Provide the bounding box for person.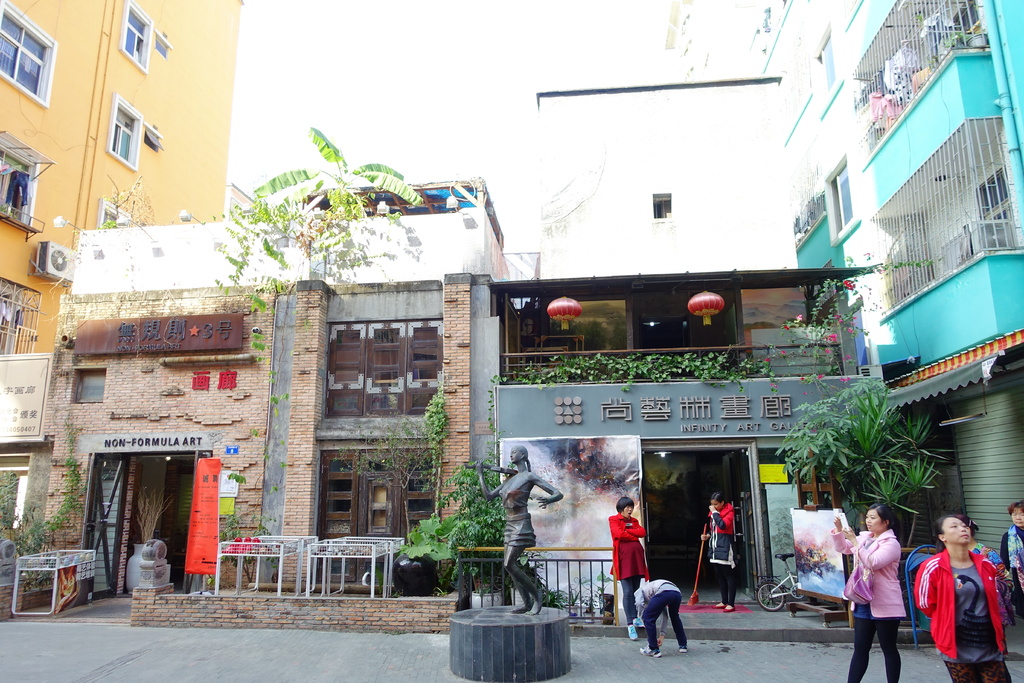
x1=911 y1=514 x2=1010 y2=682.
